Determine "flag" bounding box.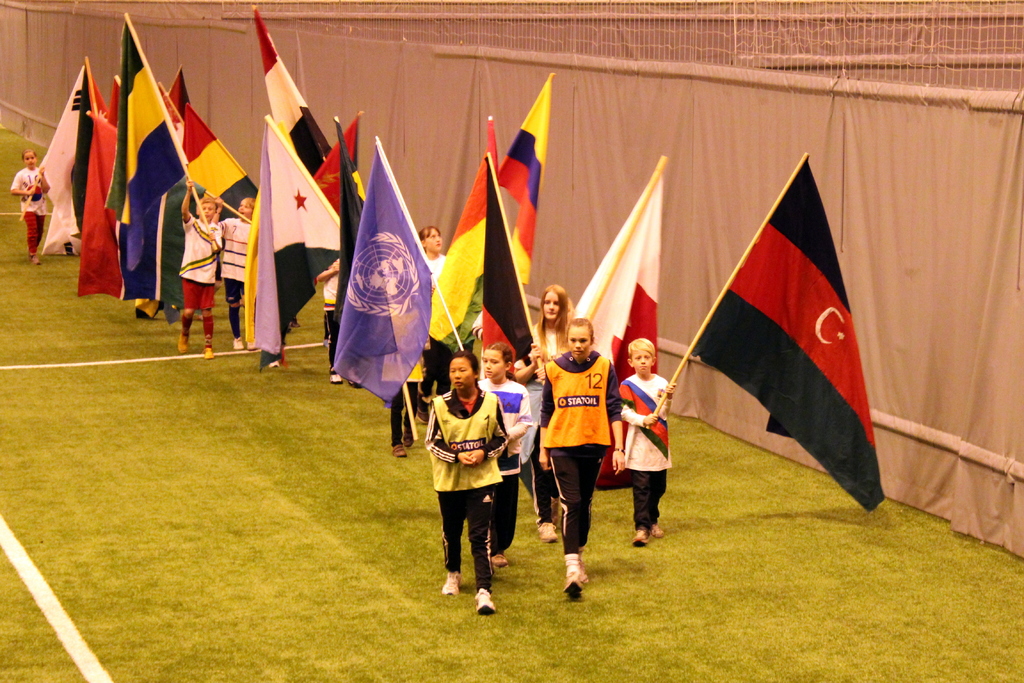
Determined: rect(106, 70, 126, 126).
